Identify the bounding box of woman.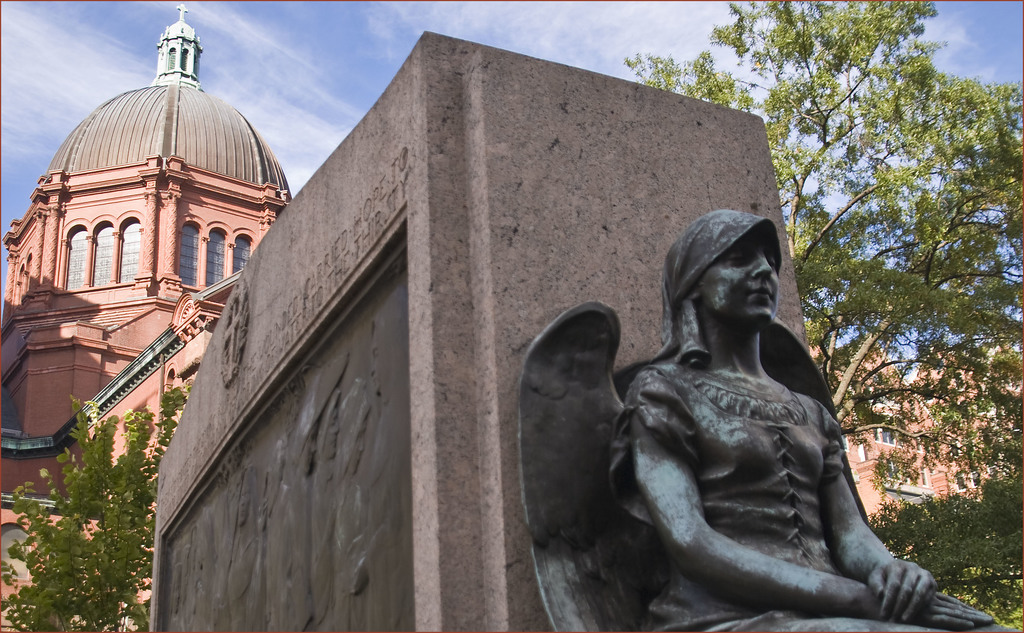
crop(572, 179, 922, 632).
